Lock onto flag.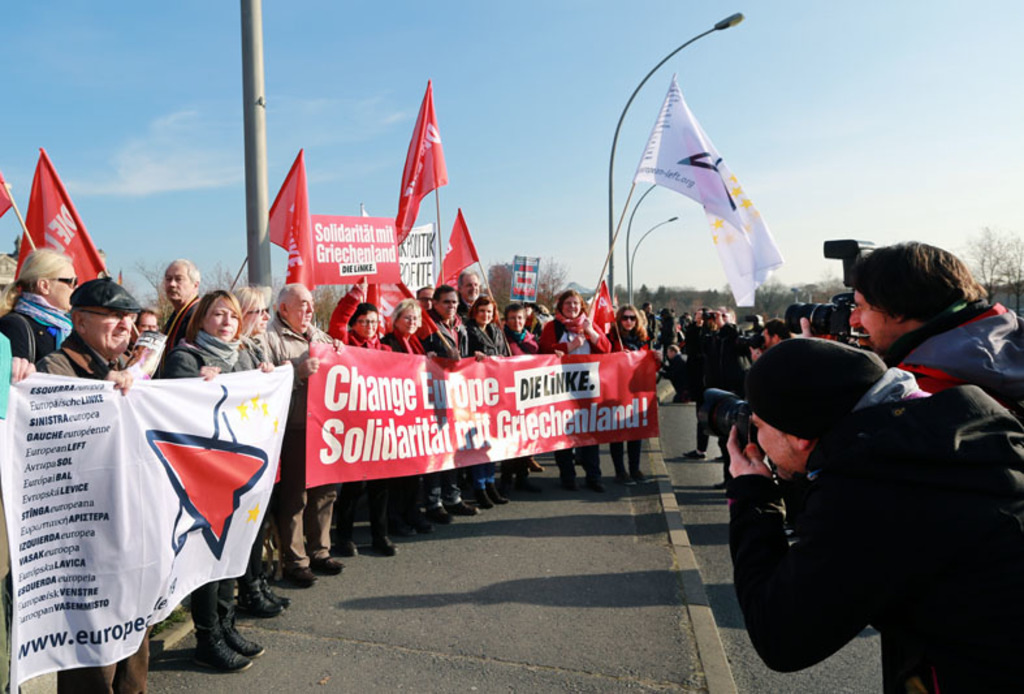
Locked: [619,66,785,309].
